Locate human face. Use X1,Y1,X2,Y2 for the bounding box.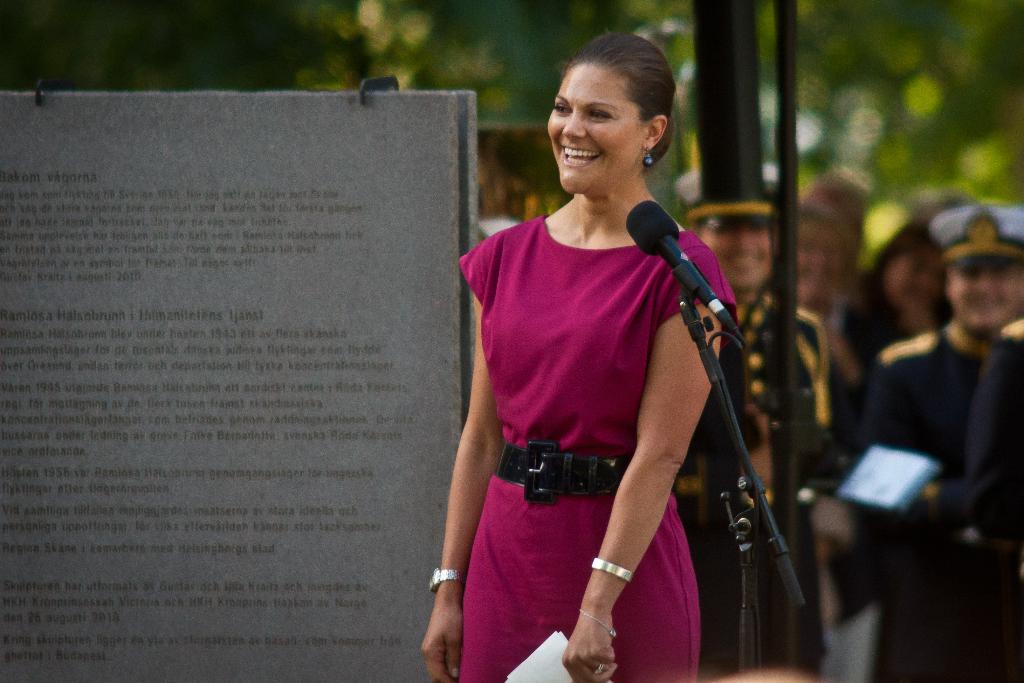
945,273,1023,334.
